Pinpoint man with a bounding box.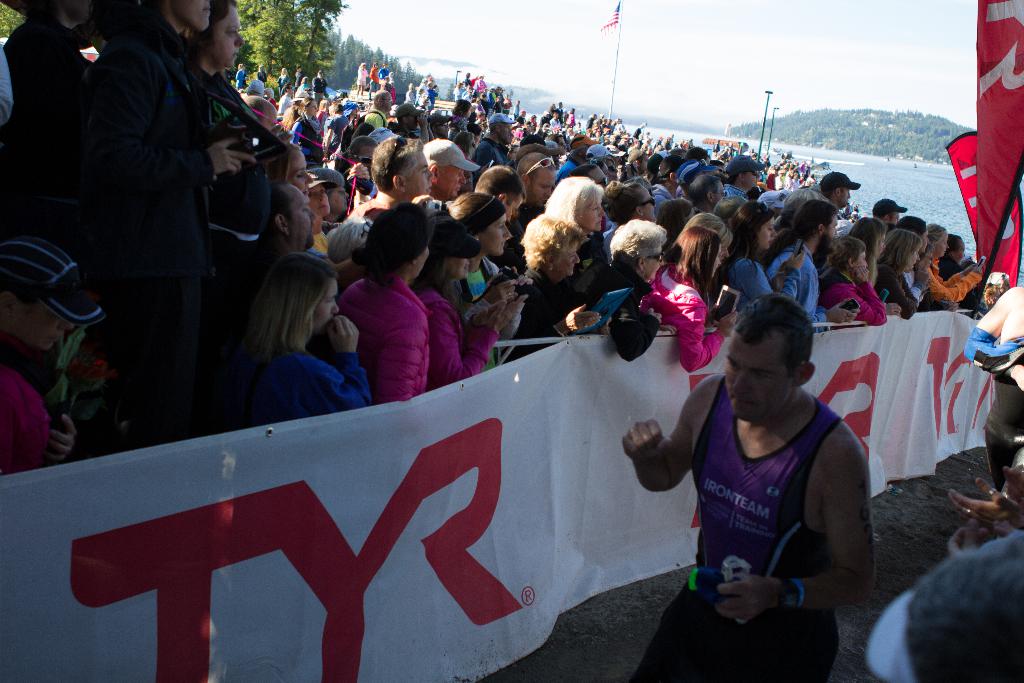
514, 151, 555, 211.
